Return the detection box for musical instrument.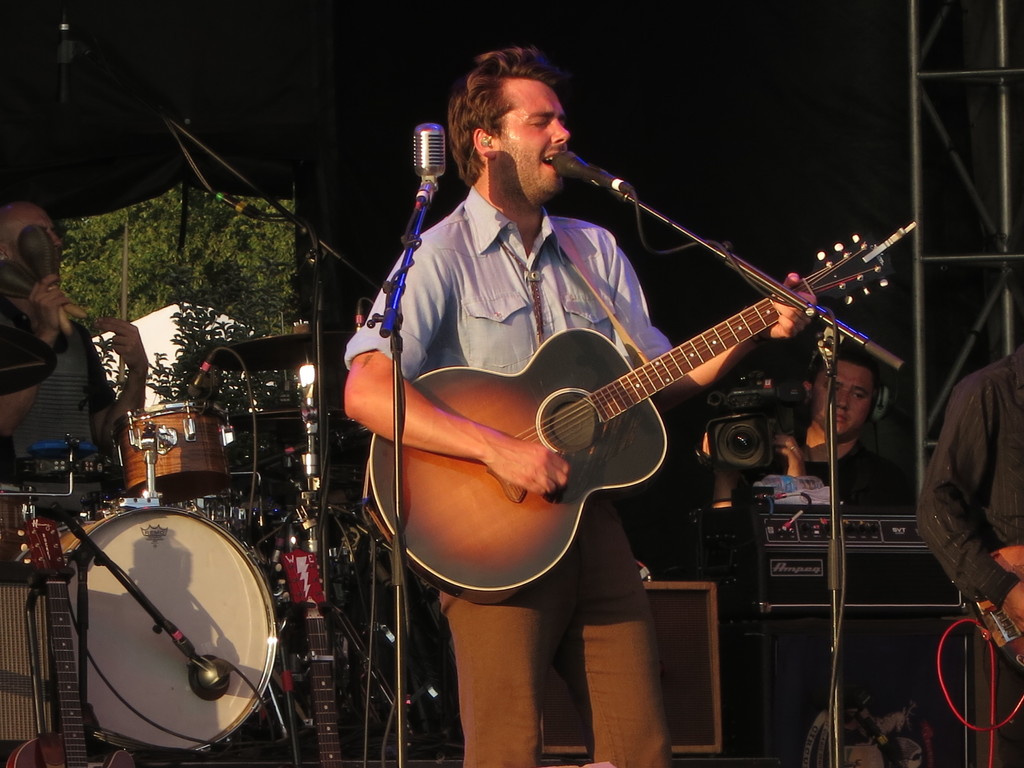
box(656, 490, 972, 767).
